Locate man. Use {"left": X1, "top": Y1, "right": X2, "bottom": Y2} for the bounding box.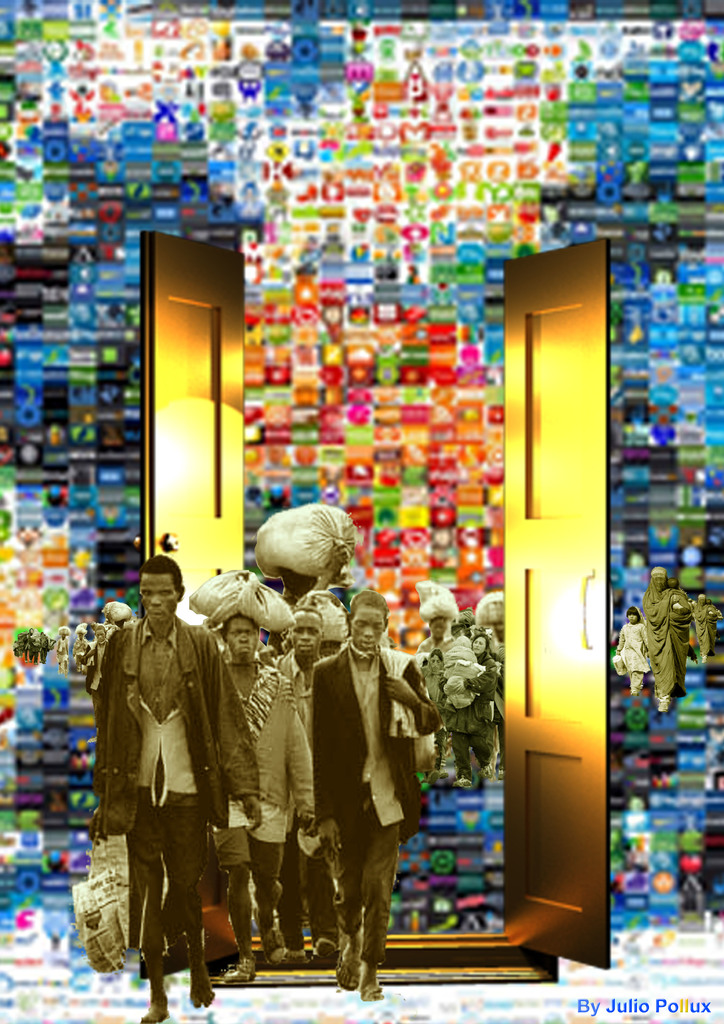
{"left": 84, "top": 557, "right": 266, "bottom": 1018}.
